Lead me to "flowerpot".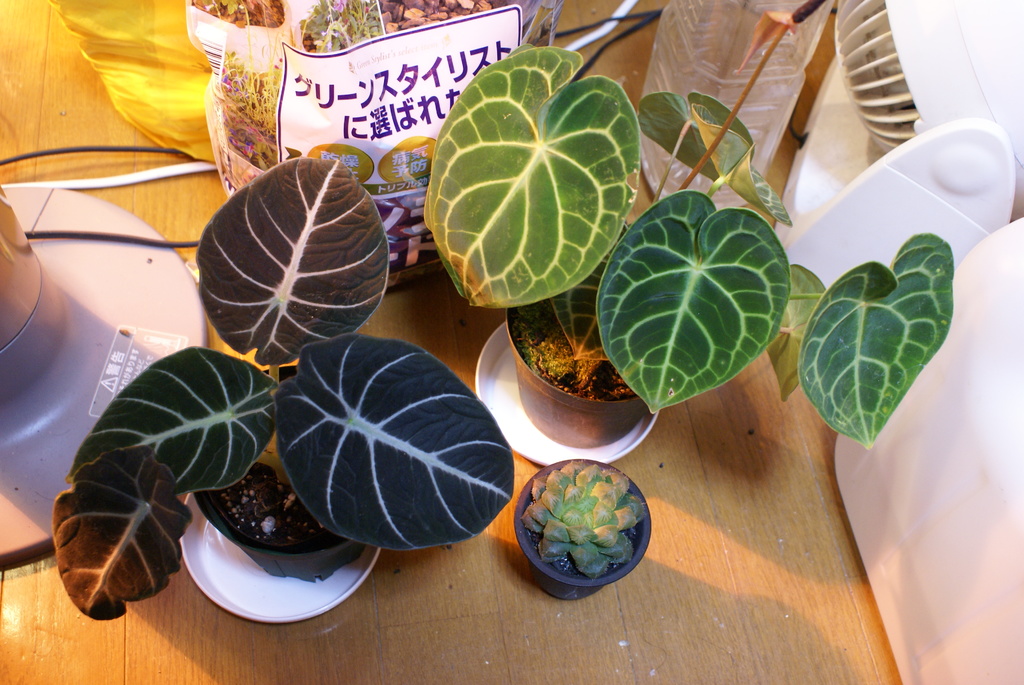
Lead to <bbox>504, 231, 651, 447</bbox>.
